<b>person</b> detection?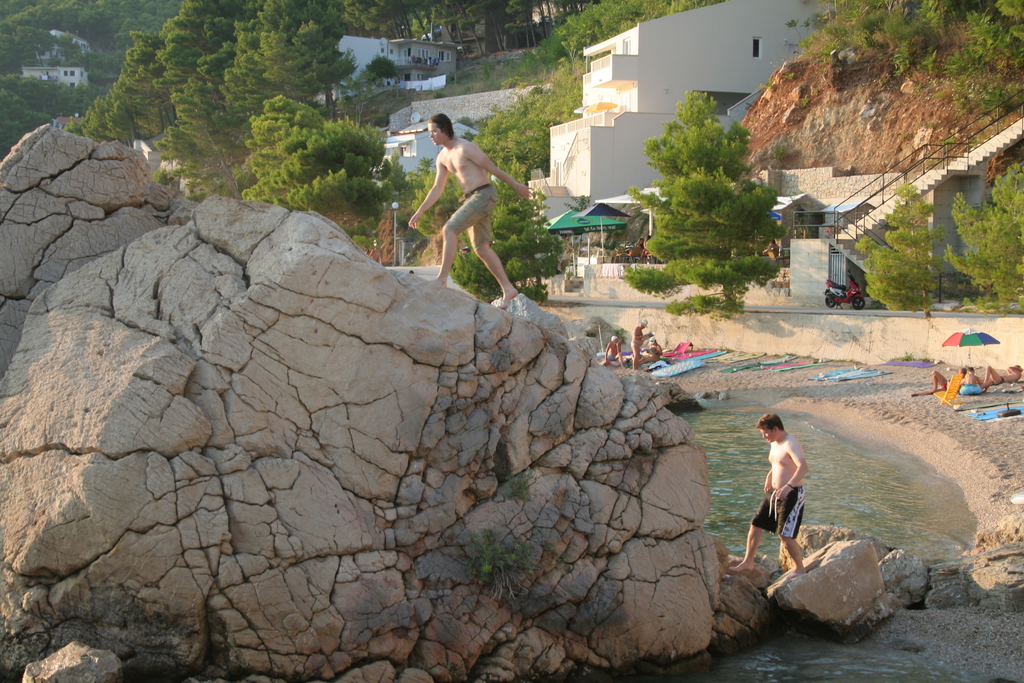
bbox=(769, 240, 780, 256)
